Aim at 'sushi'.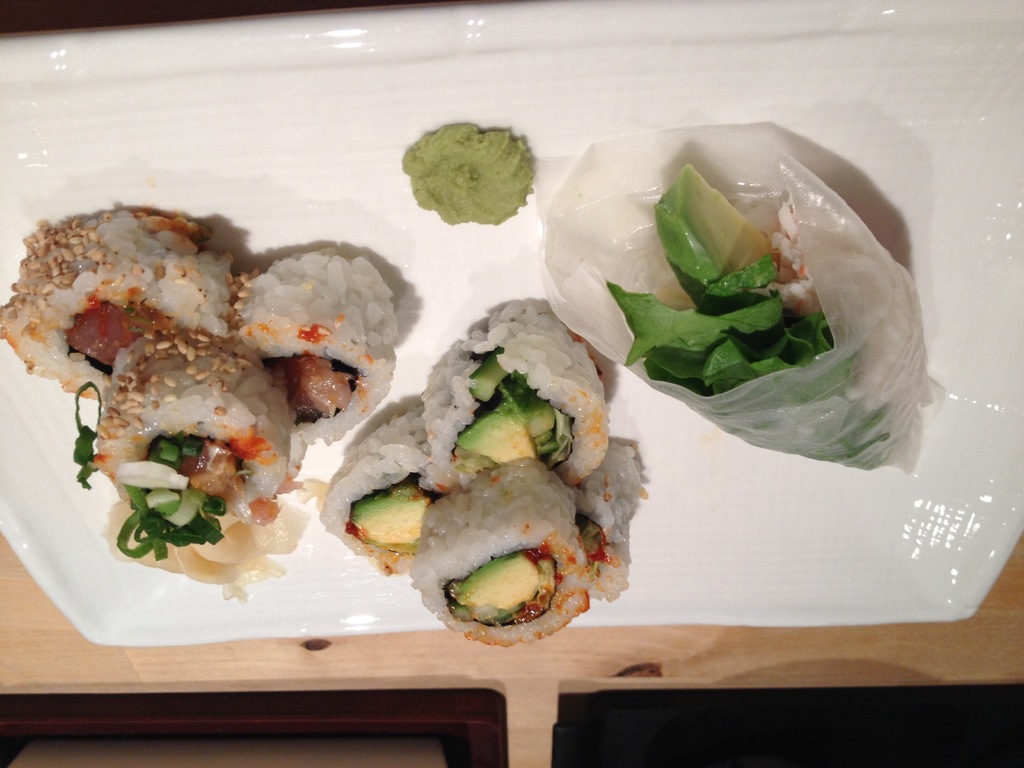
Aimed at left=0, top=213, right=235, bottom=403.
